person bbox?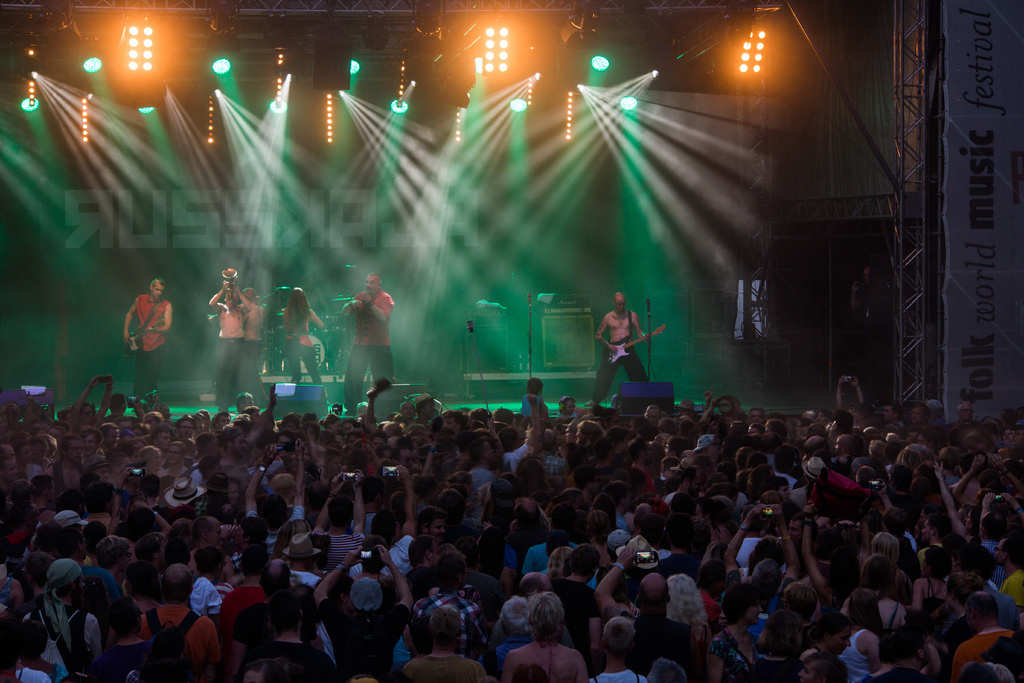
left=237, top=286, right=265, bottom=404
